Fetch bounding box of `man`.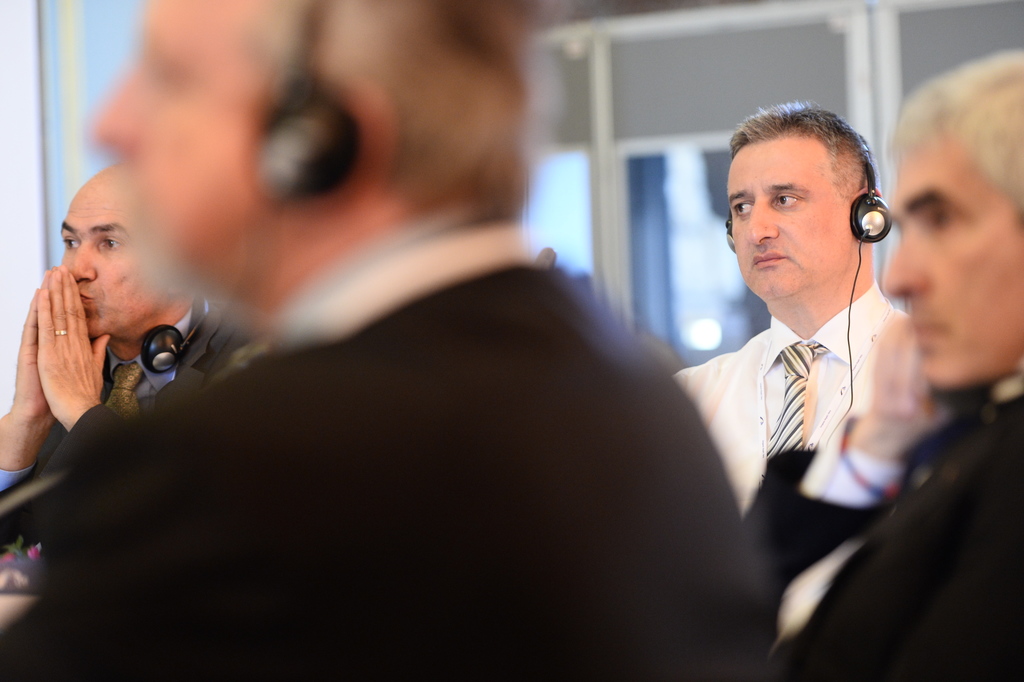
Bbox: {"left": 0, "top": 0, "right": 788, "bottom": 681}.
